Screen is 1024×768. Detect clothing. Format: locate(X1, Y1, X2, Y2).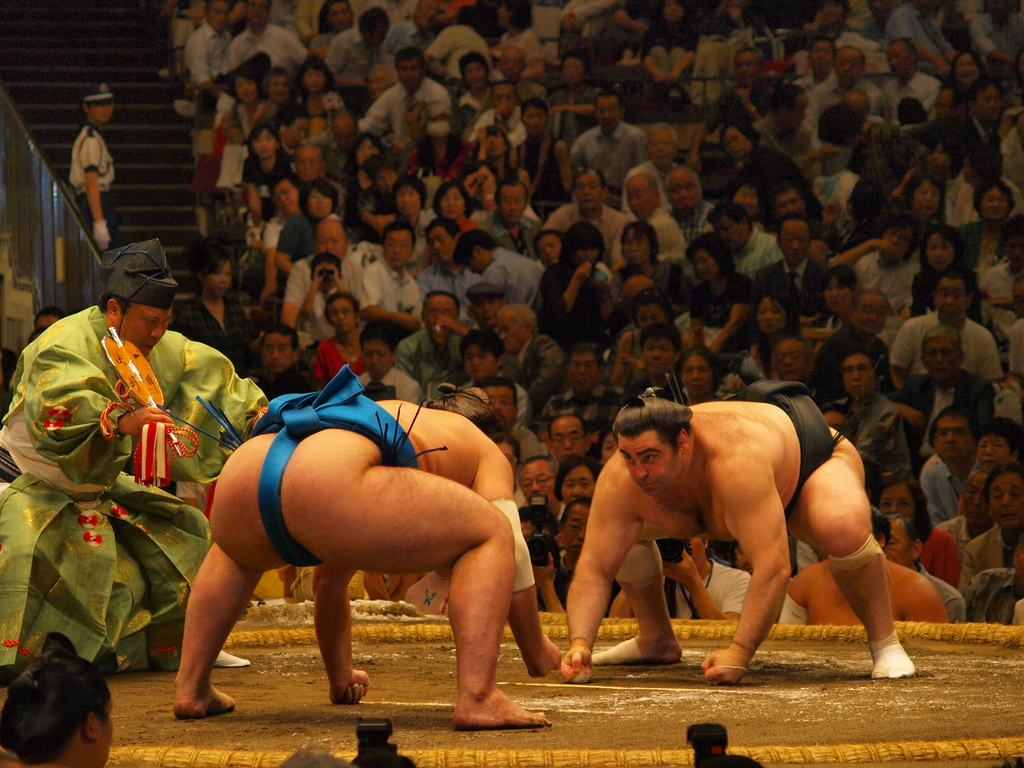
locate(431, 23, 489, 76).
